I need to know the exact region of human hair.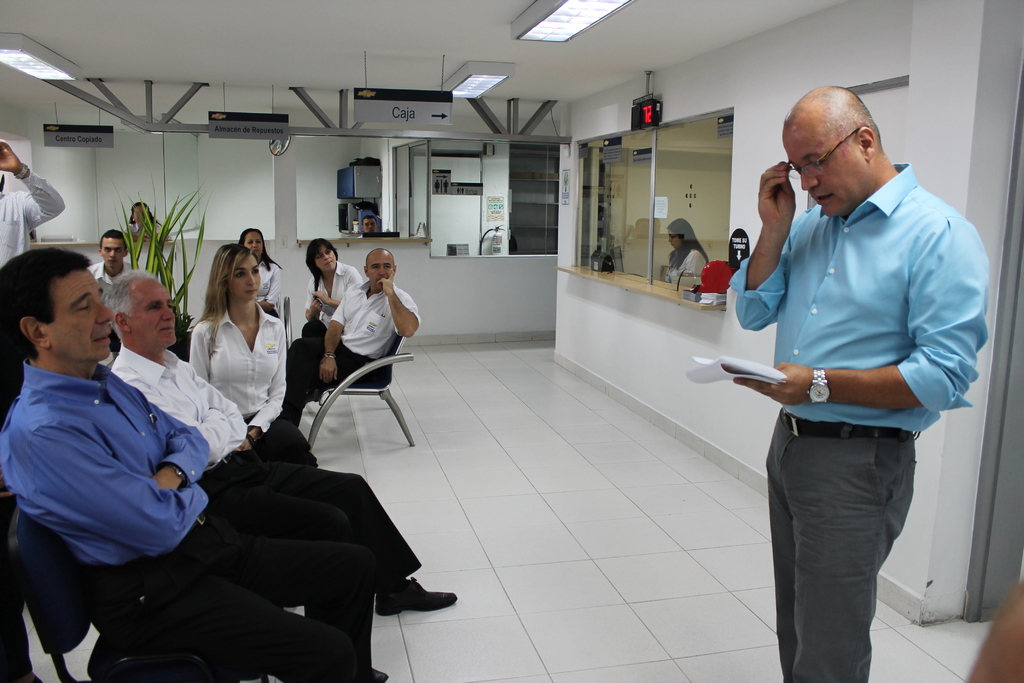
Region: <box>13,248,93,373</box>.
